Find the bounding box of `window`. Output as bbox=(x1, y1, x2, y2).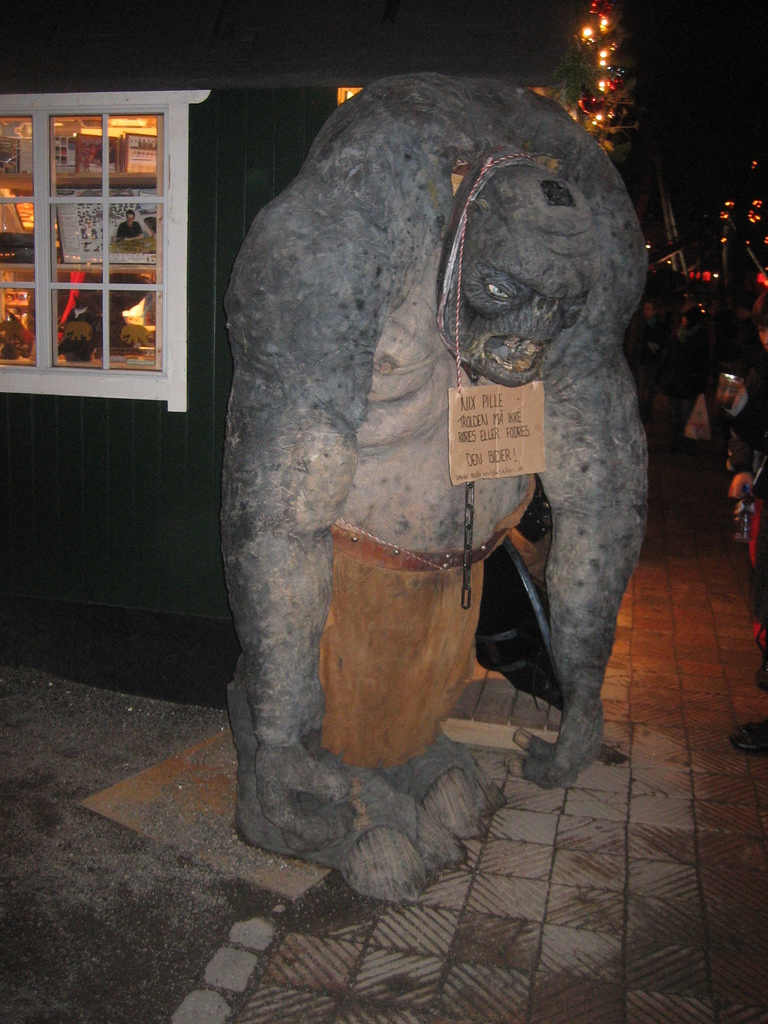
bbox=(0, 85, 214, 418).
